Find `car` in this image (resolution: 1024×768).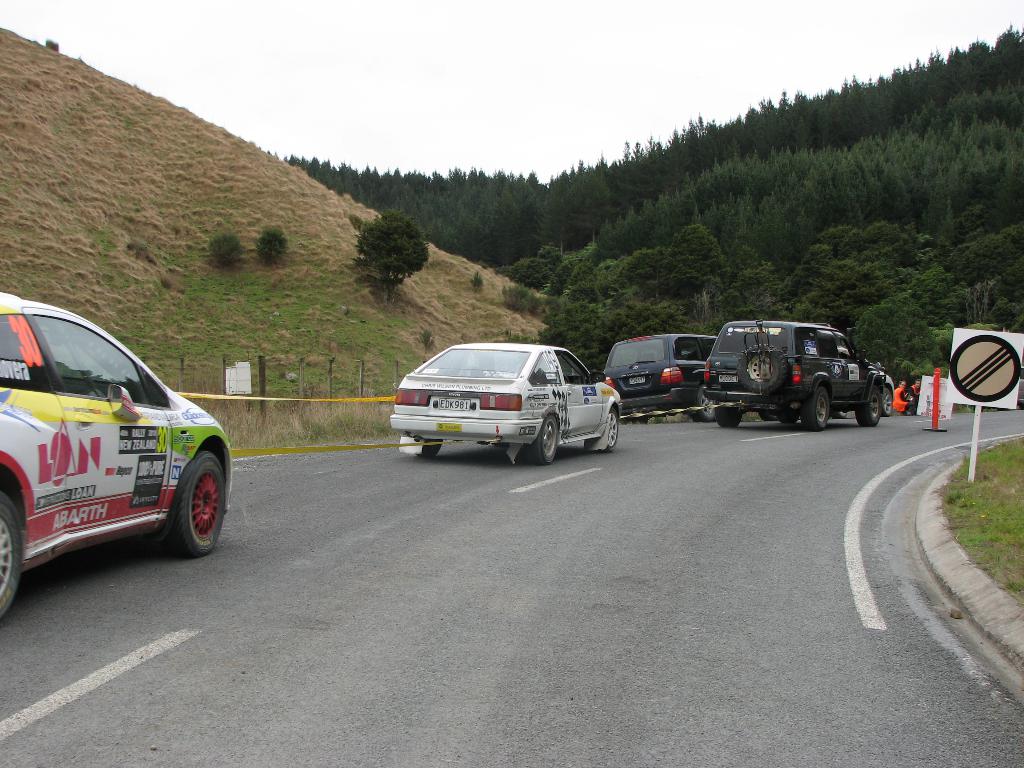
<box>389,342,622,466</box>.
